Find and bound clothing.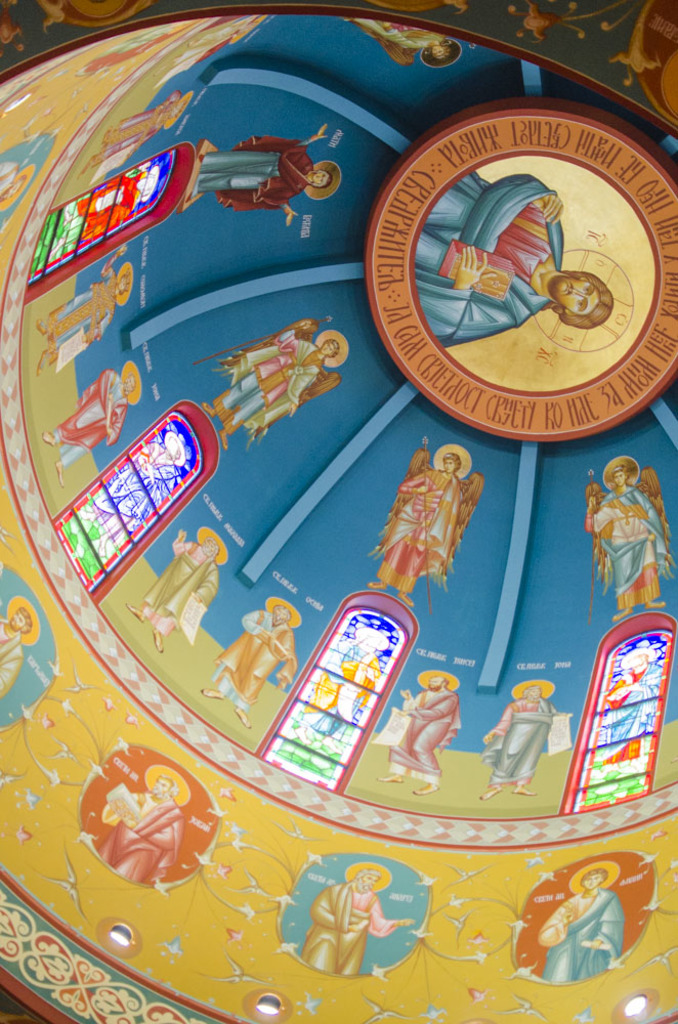
Bound: detection(389, 472, 477, 565).
